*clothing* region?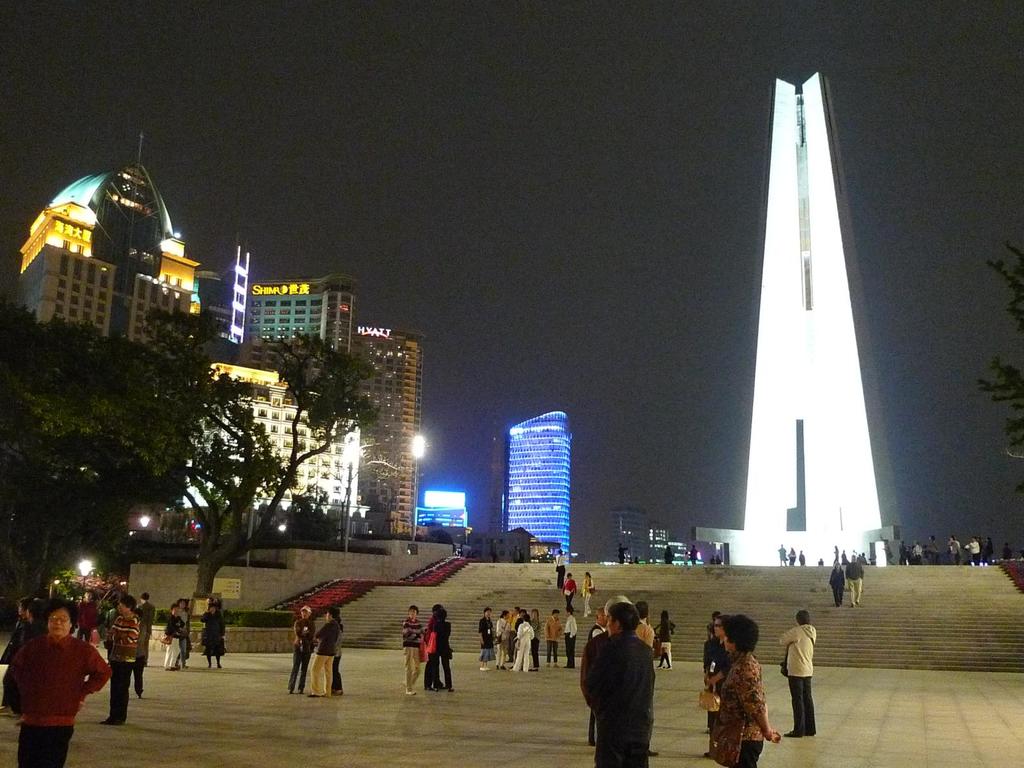
select_region(775, 544, 786, 563)
